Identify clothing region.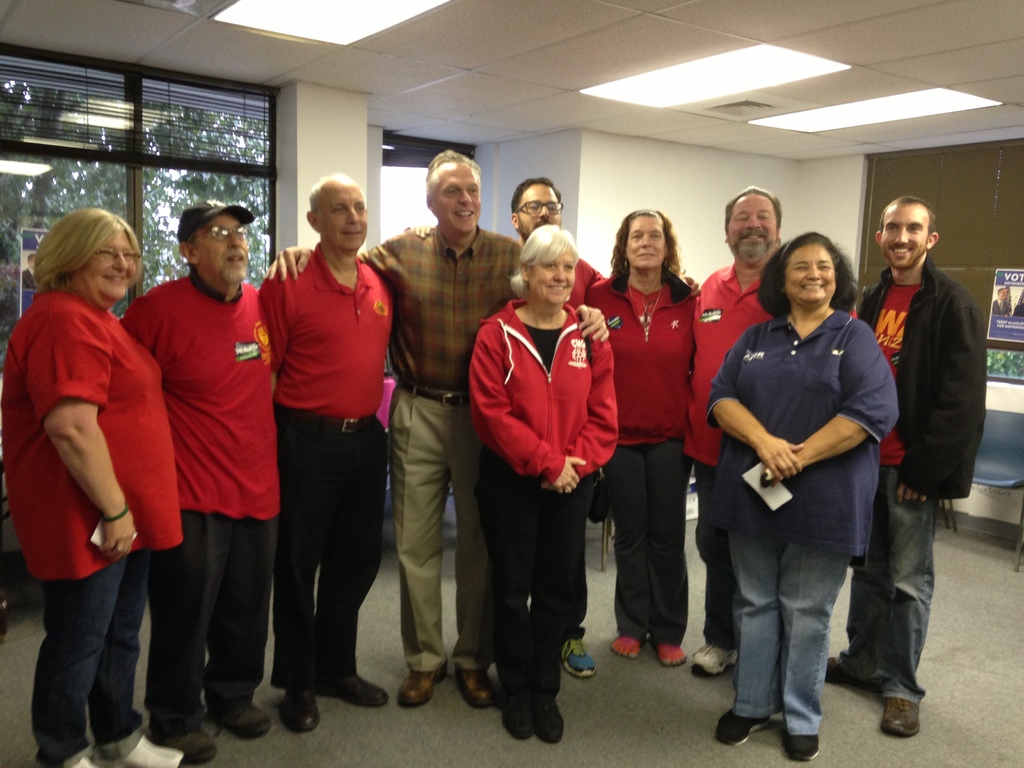
Region: 387 400 510 678.
